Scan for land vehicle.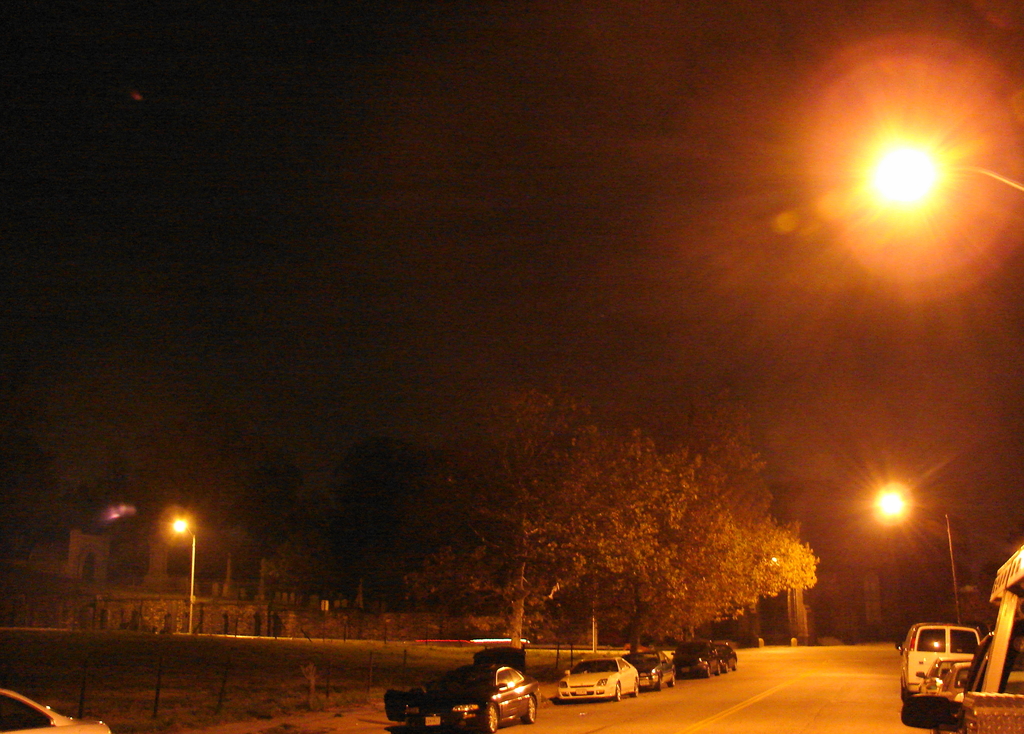
Scan result: bbox(671, 637, 721, 676).
